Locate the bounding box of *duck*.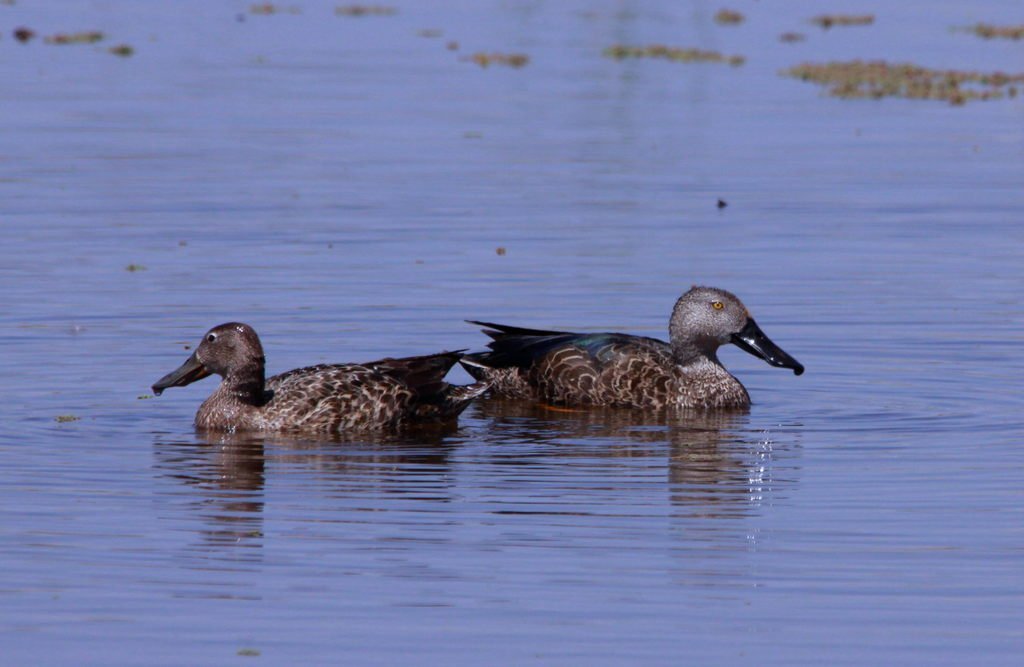
Bounding box: Rect(155, 322, 493, 434).
